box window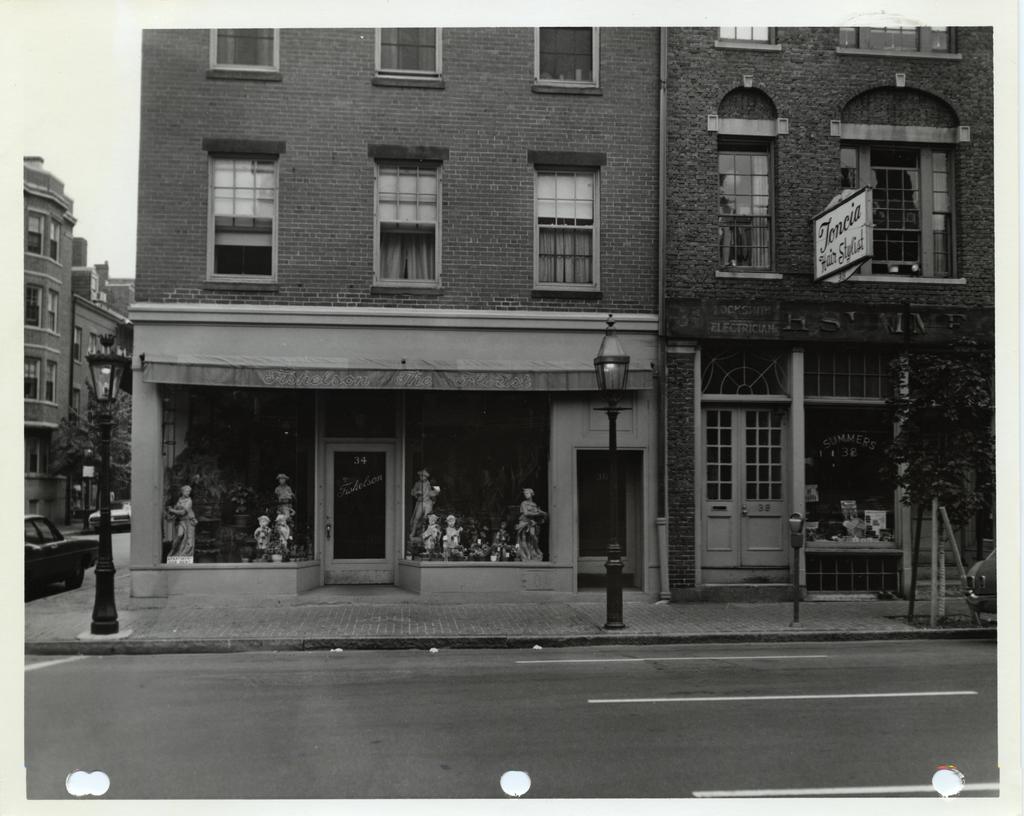
[72, 327, 84, 364]
